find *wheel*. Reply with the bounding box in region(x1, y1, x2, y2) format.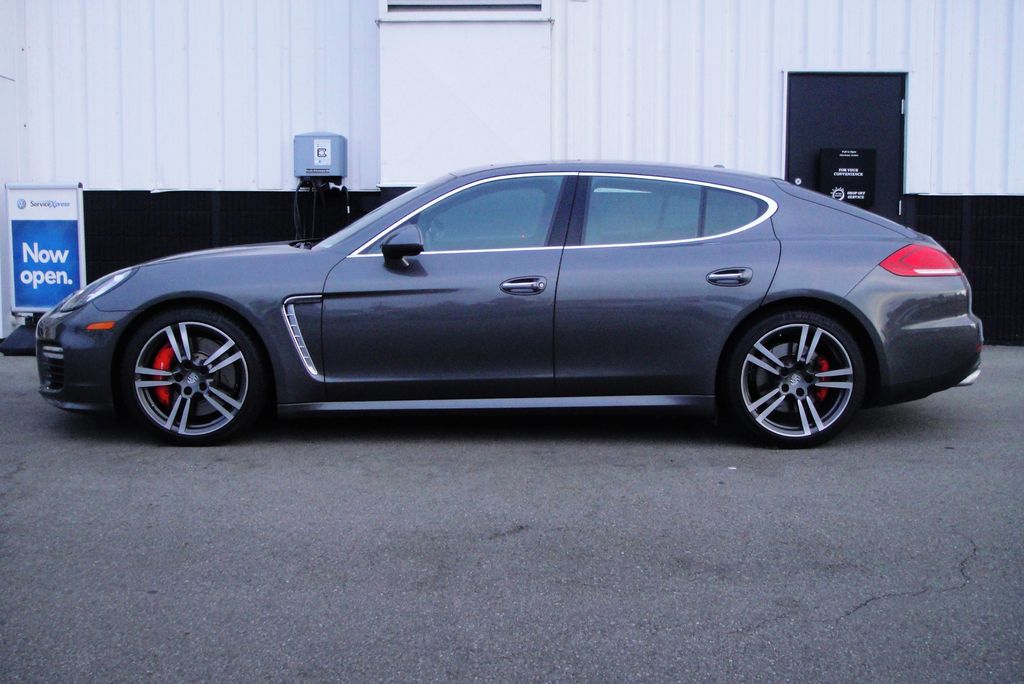
region(733, 297, 883, 437).
